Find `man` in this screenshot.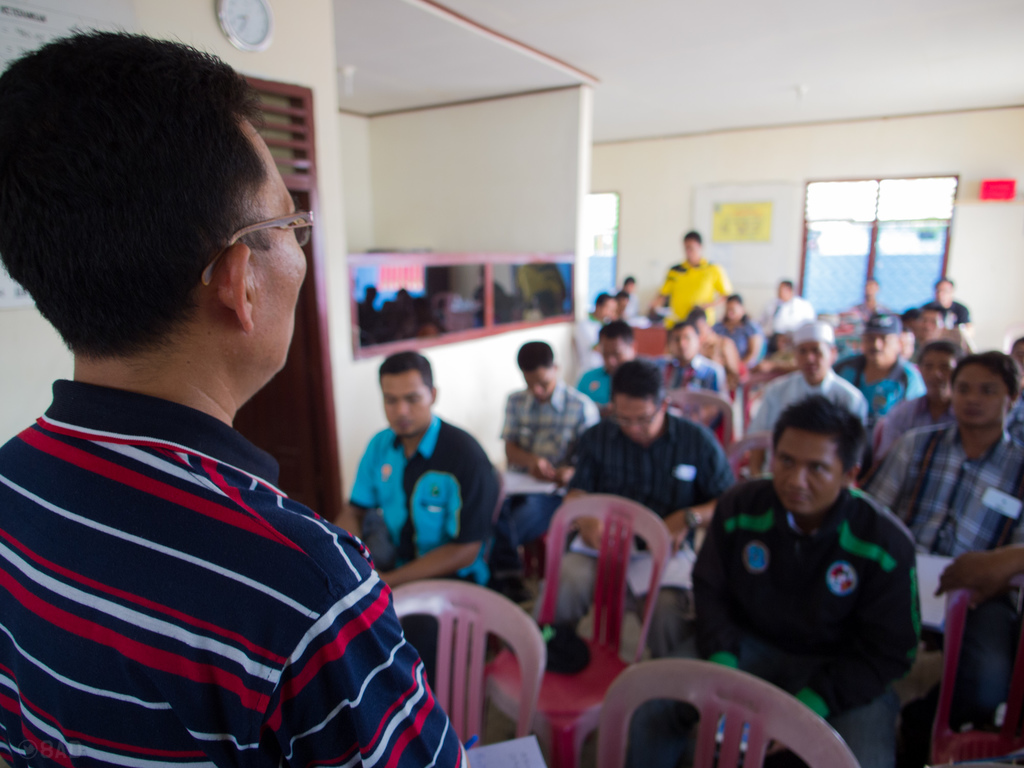
The bounding box for `man` is [867,344,968,456].
